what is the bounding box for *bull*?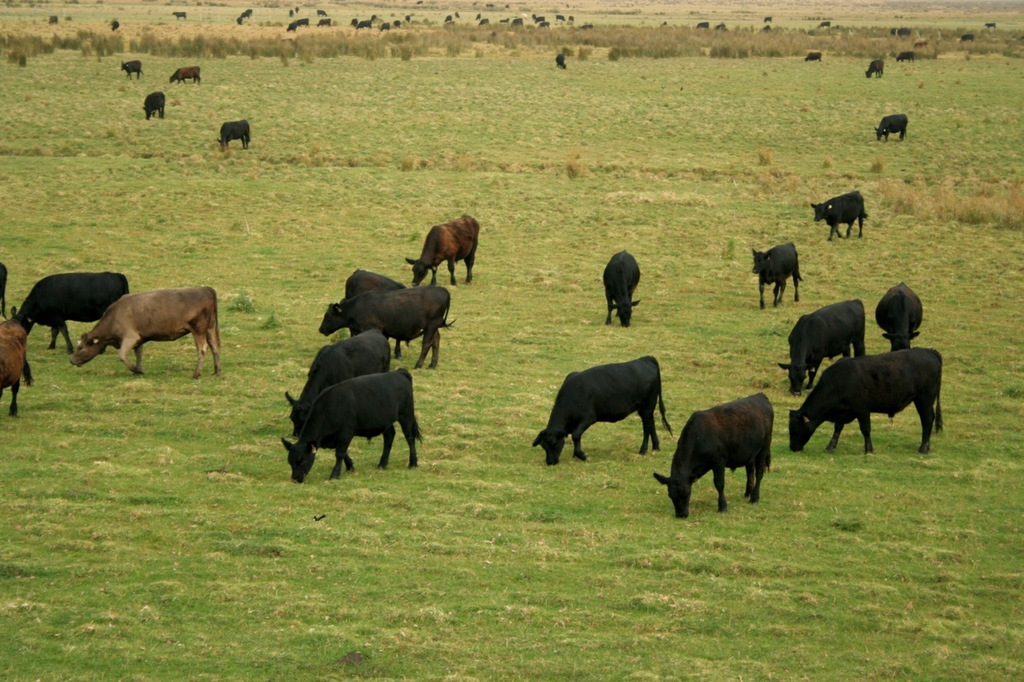
box(553, 51, 570, 68).
